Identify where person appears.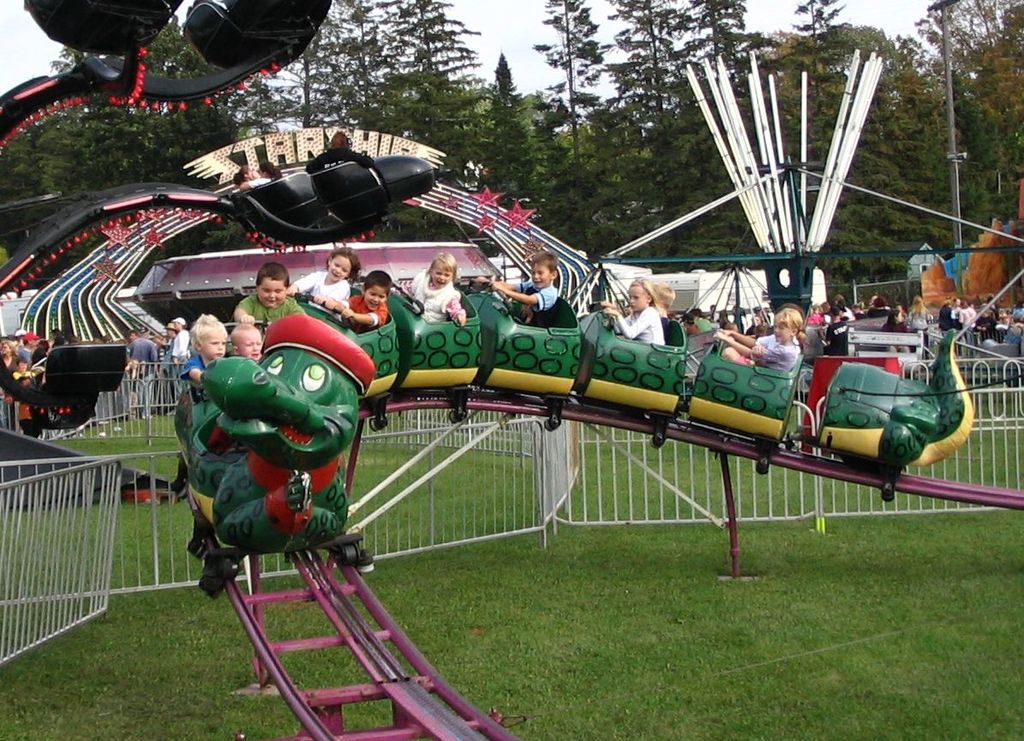
Appears at bbox=(240, 162, 281, 185).
